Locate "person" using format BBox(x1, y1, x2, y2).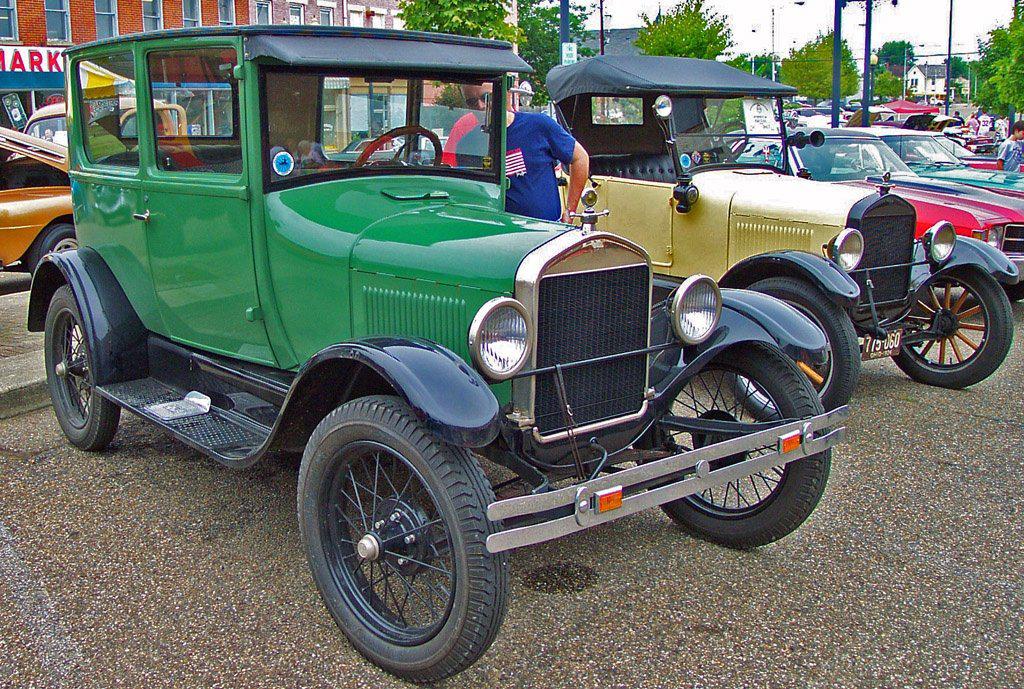
BBox(998, 120, 1023, 172).
